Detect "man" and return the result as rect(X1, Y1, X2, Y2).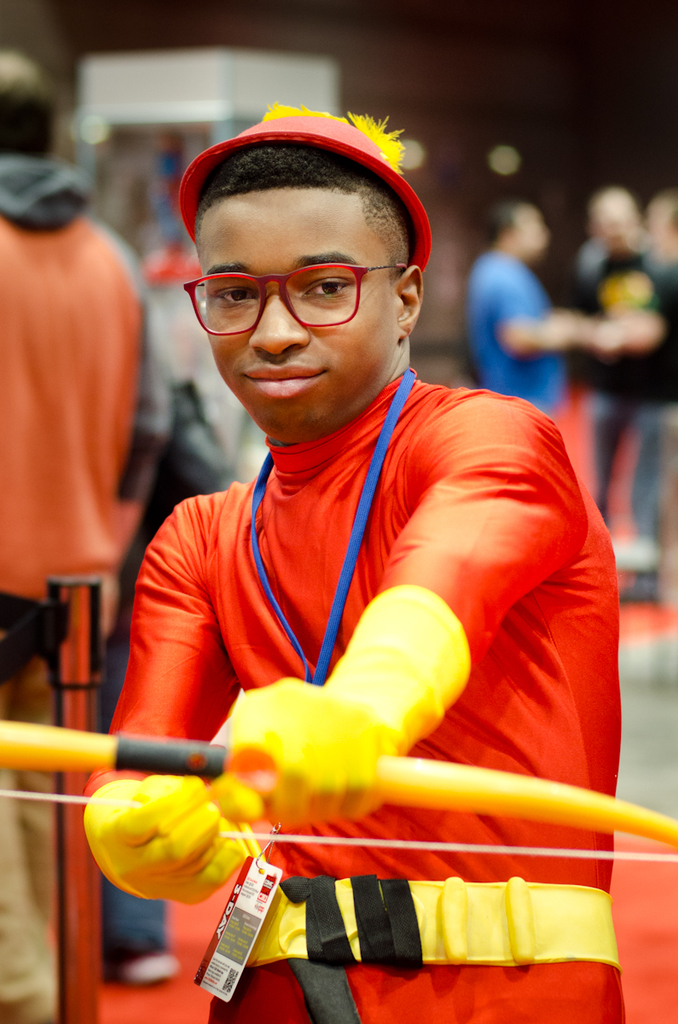
rect(467, 193, 616, 411).
